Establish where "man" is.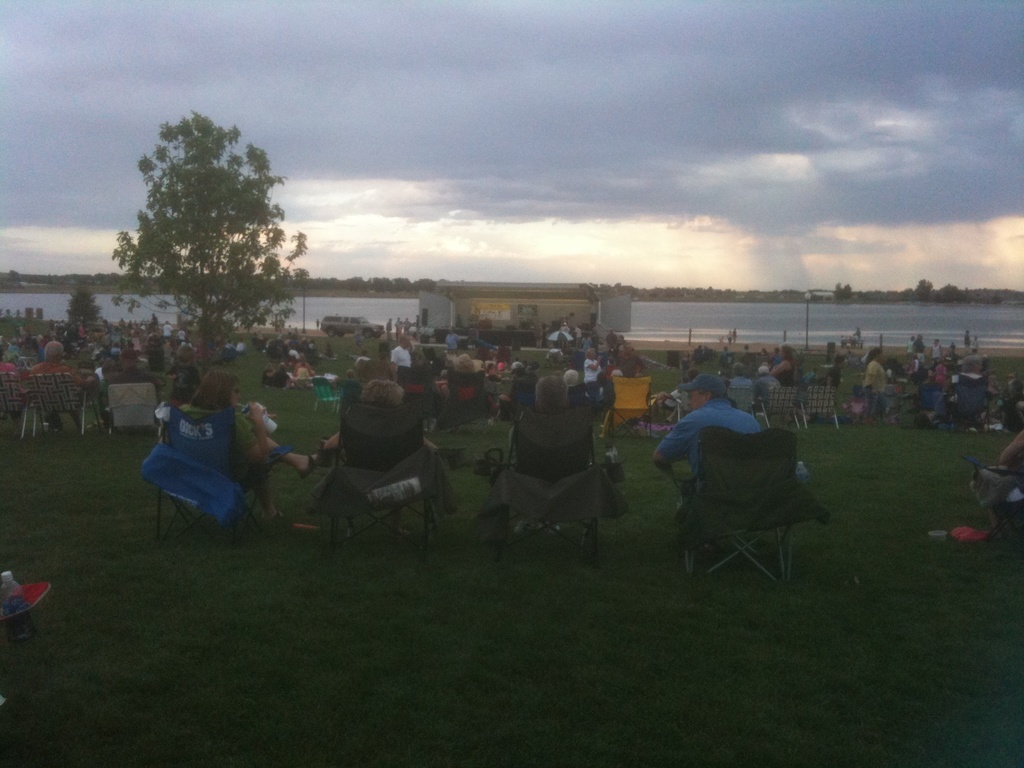
Established at [x1=911, y1=333, x2=925, y2=363].
